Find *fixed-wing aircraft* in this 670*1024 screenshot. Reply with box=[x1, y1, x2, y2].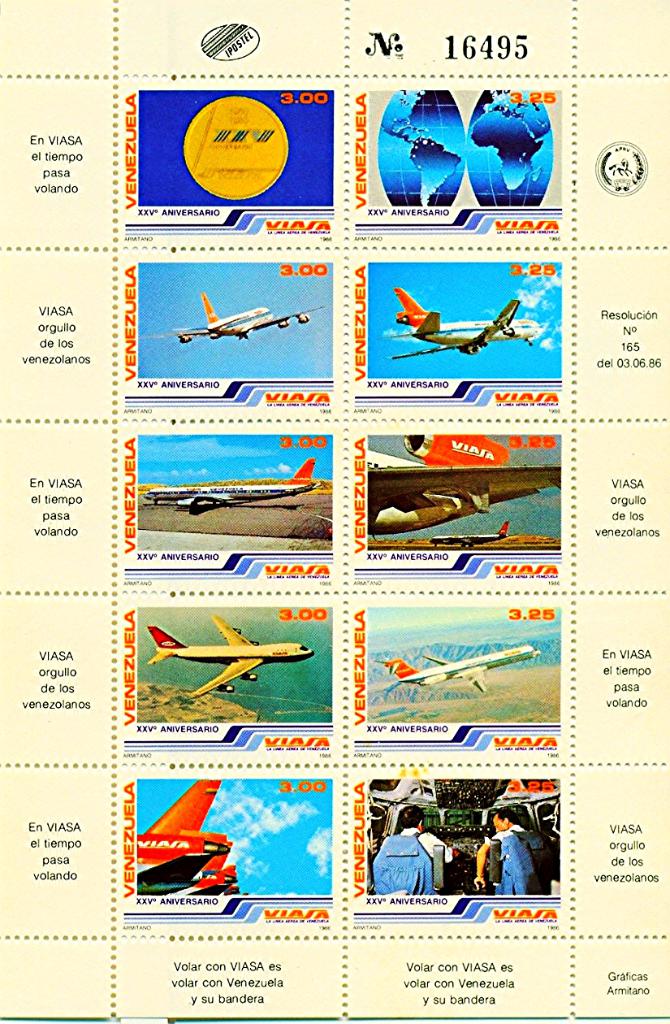
box=[149, 612, 318, 701].
